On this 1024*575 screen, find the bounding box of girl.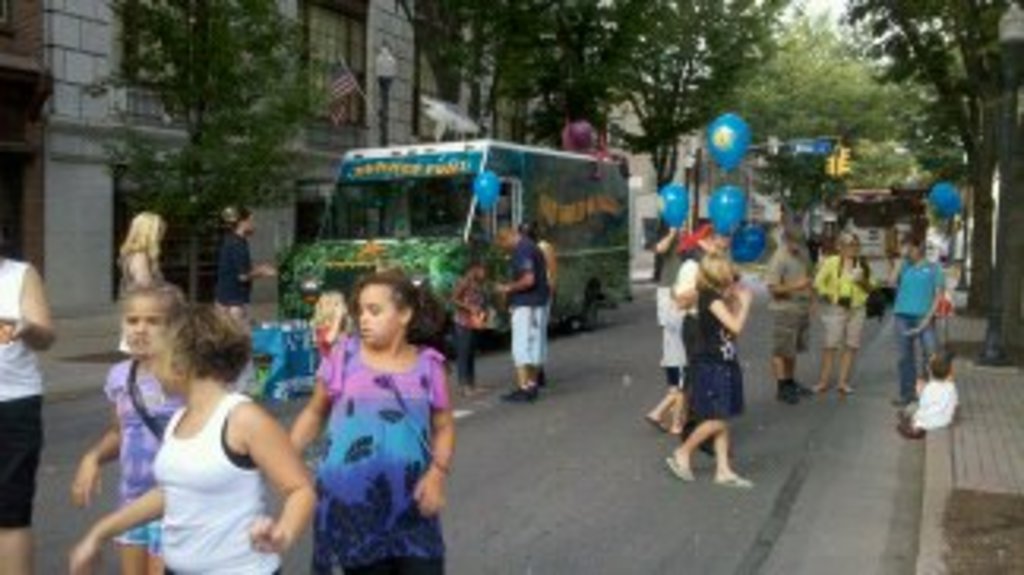
Bounding box: <bbox>70, 300, 319, 572</bbox>.
